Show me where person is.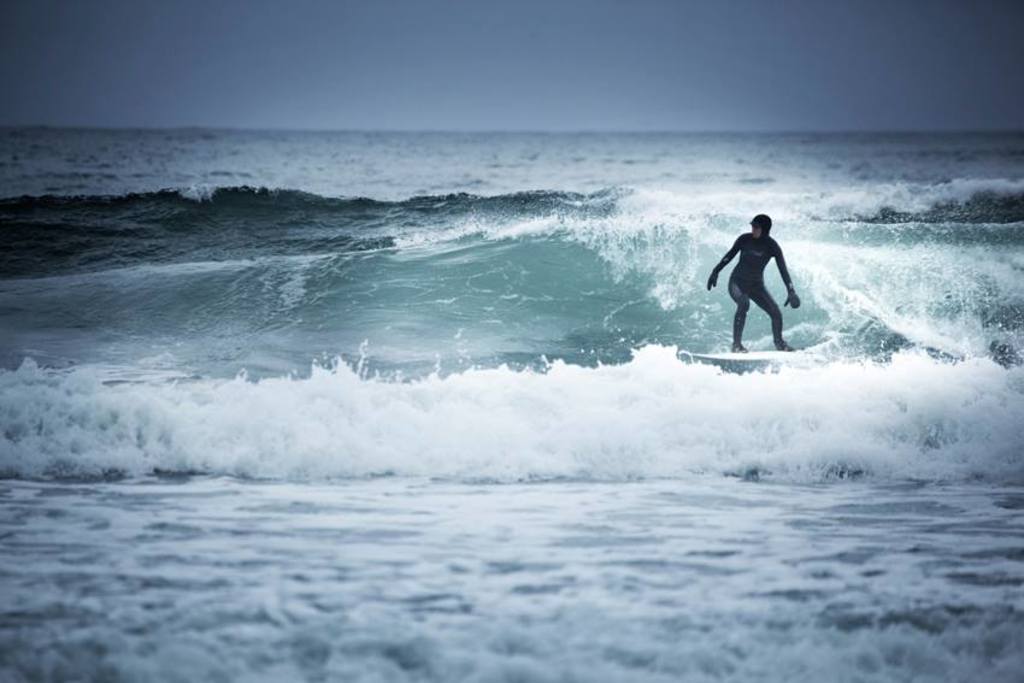
person is at crop(723, 198, 807, 354).
